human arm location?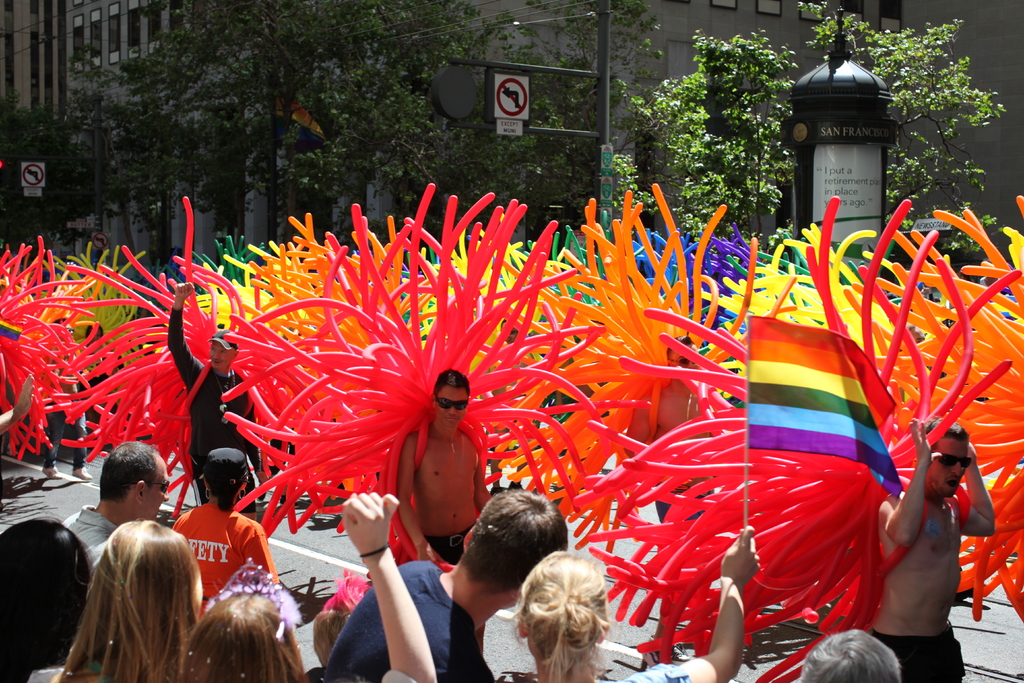
bbox=(473, 445, 502, 522)
